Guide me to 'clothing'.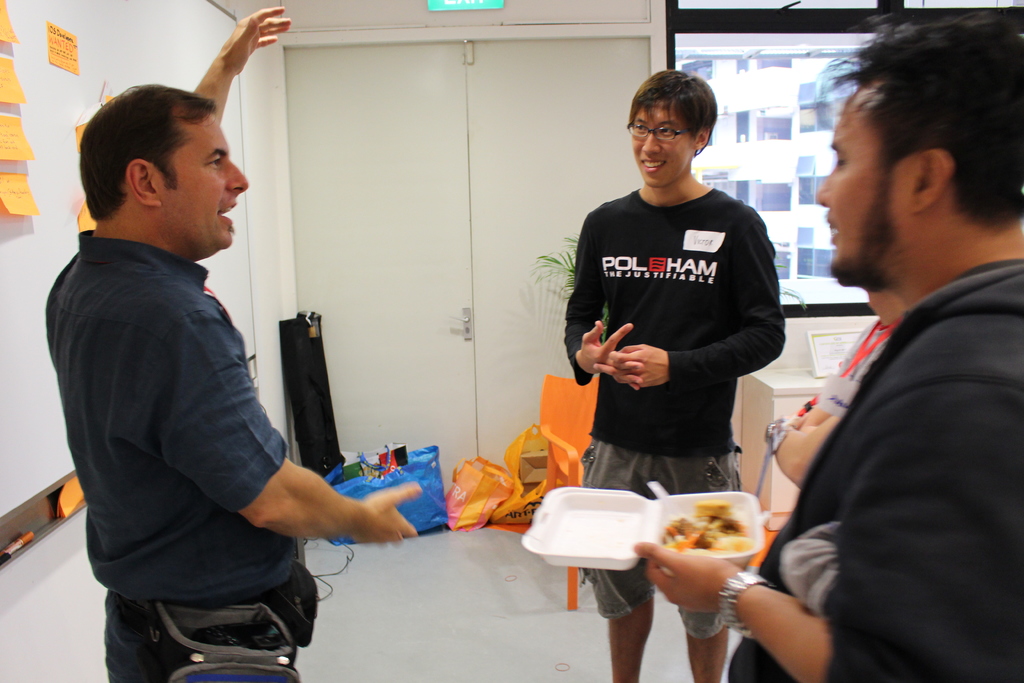
Guidance: box(726, 259, 1023, 682).
